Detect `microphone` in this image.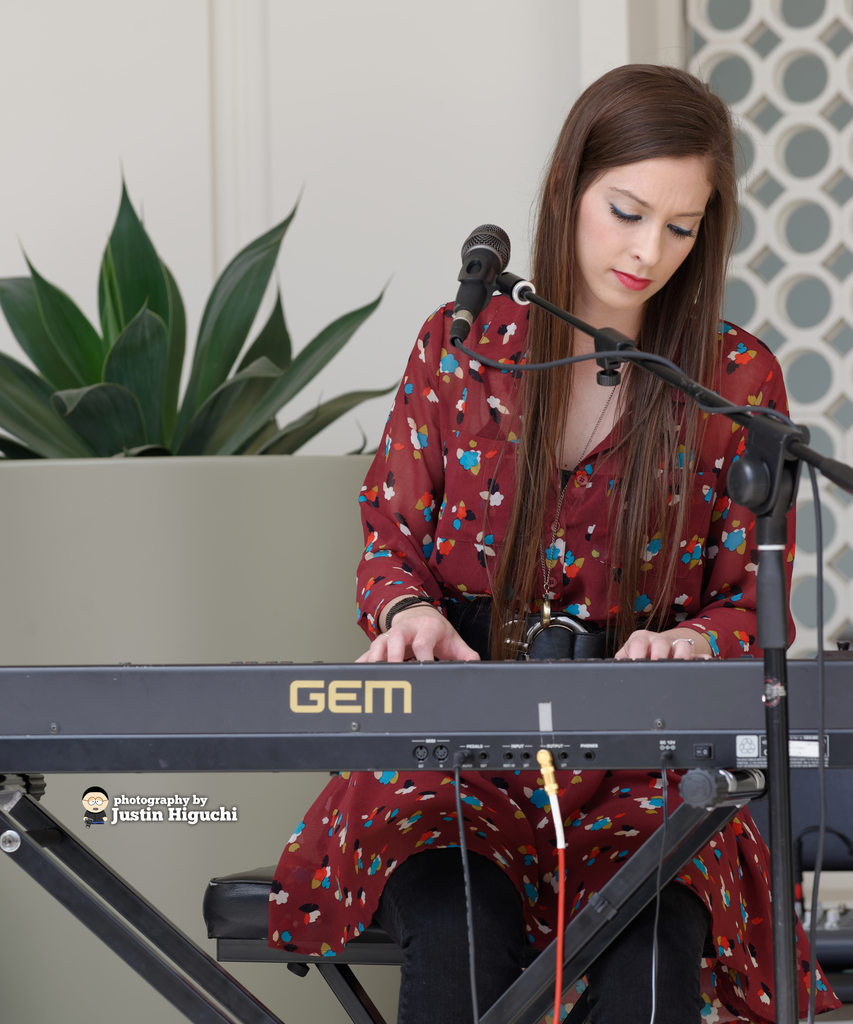
Detection: <bbox>452, 214, 507, 337</bbox>.
